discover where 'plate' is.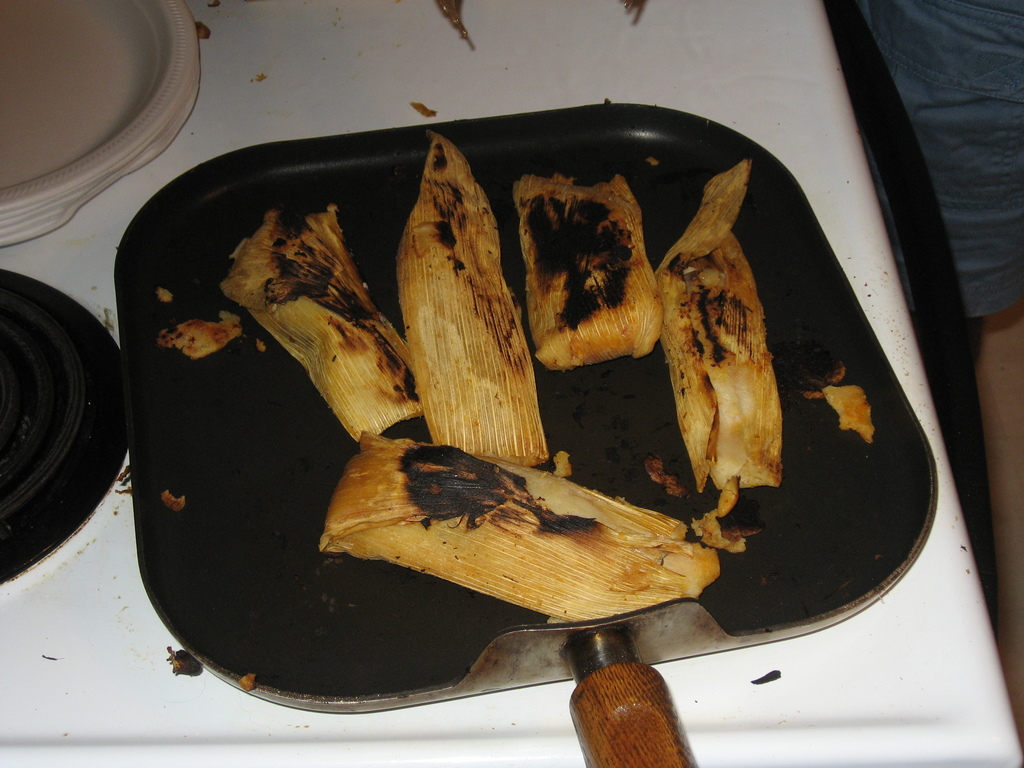
Discovered at (left=0, top=251, right=140, bottom=576).
